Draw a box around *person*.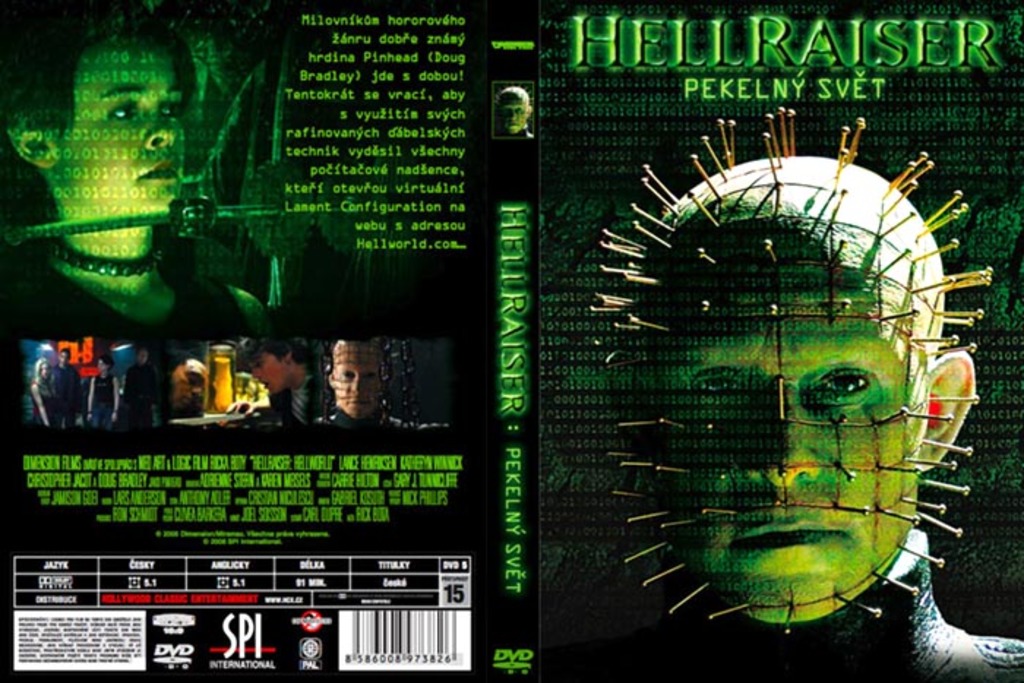
(0,12,262,350).
